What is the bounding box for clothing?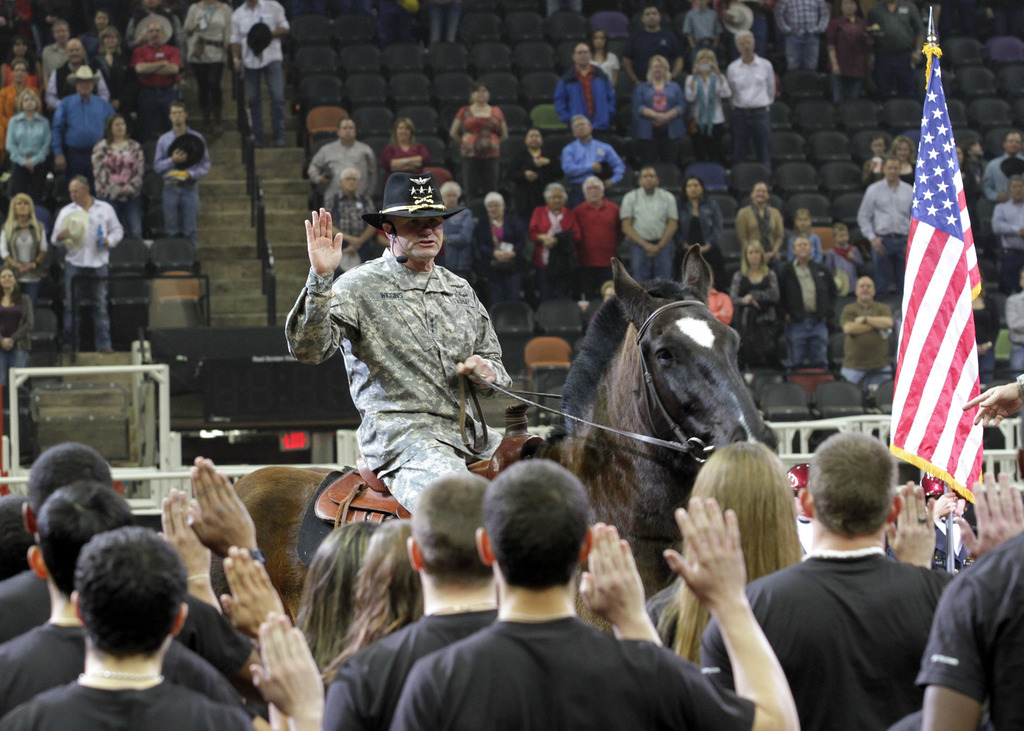
BBox(38, 41, 85, 77).
